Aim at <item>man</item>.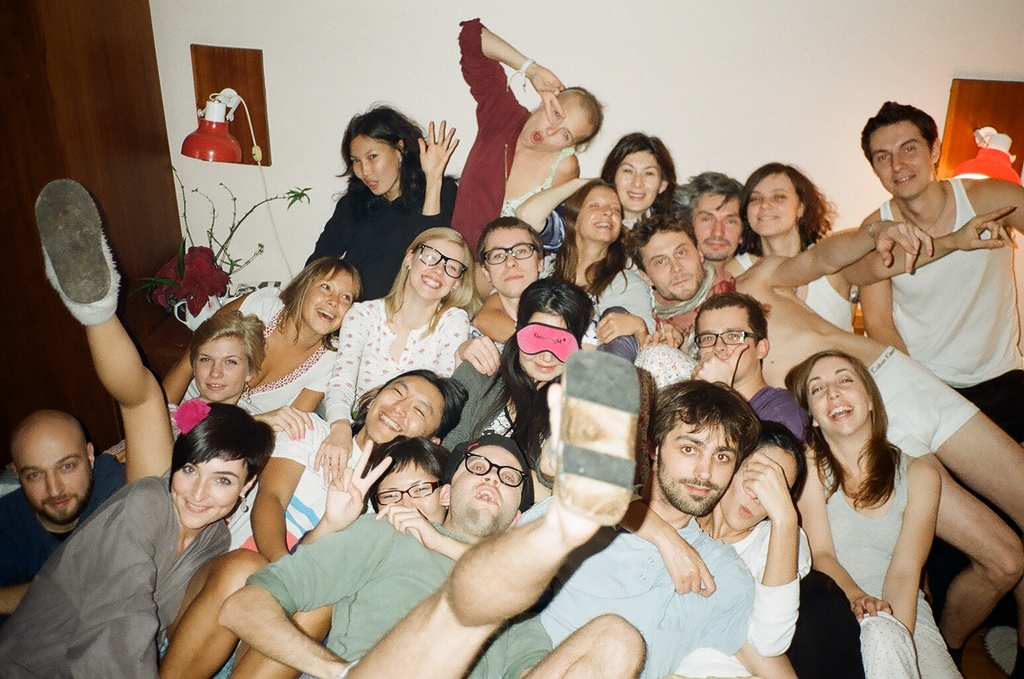
Aimed at region(687, 290, 819, 444).
